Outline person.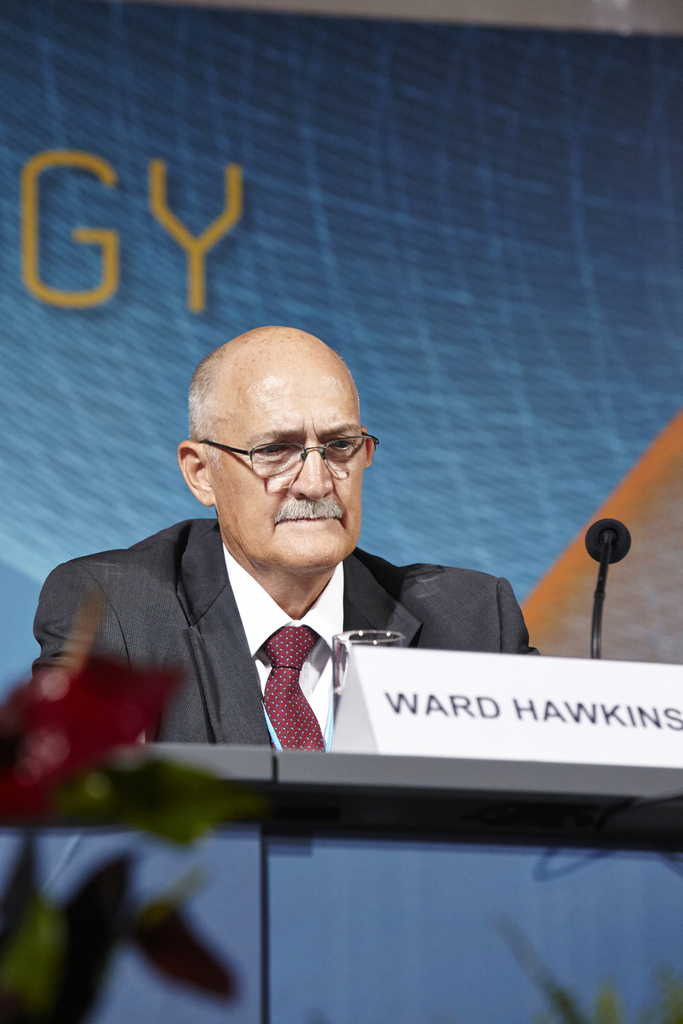
Outline: (45, 303, 519, 885).
